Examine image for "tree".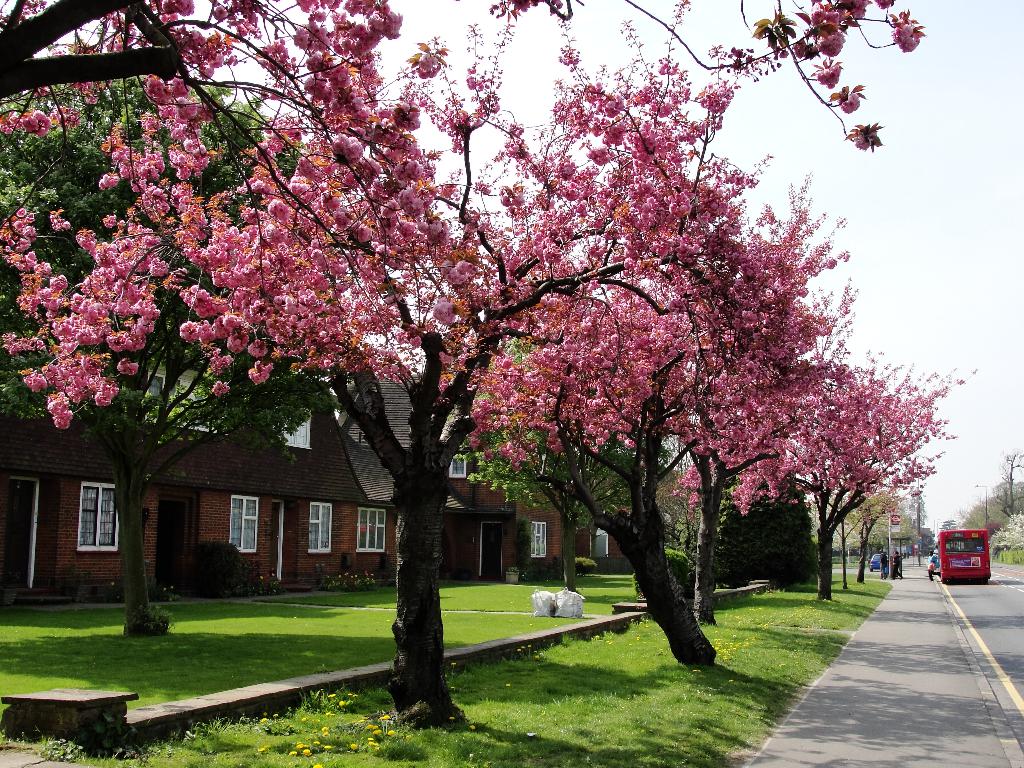
Examination result: box=[654, 164, 860, 611].
